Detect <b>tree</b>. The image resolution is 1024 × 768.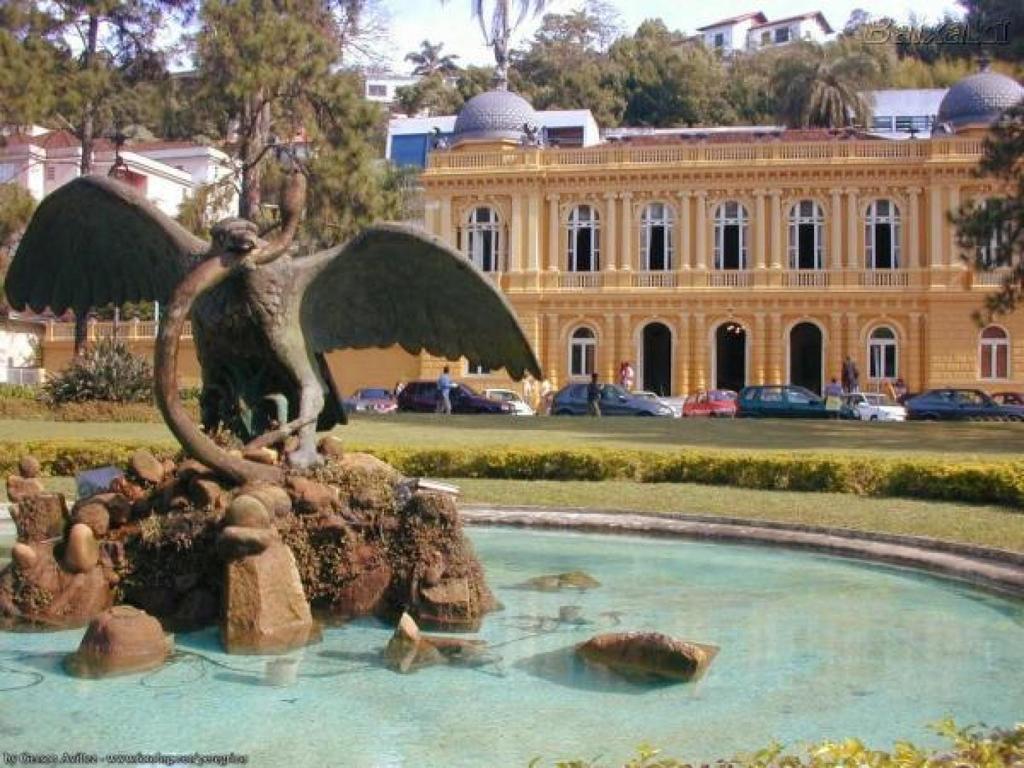
[x1=787, y1=8, x2=893, y2=132].
